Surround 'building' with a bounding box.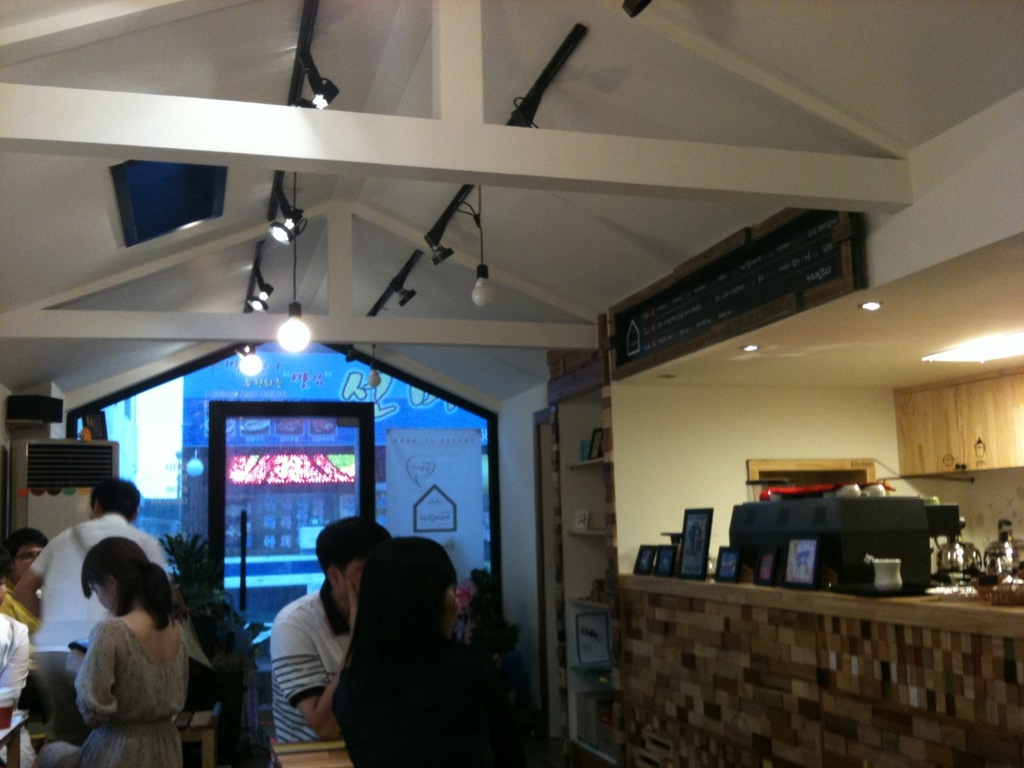
0:0:1023:767.
